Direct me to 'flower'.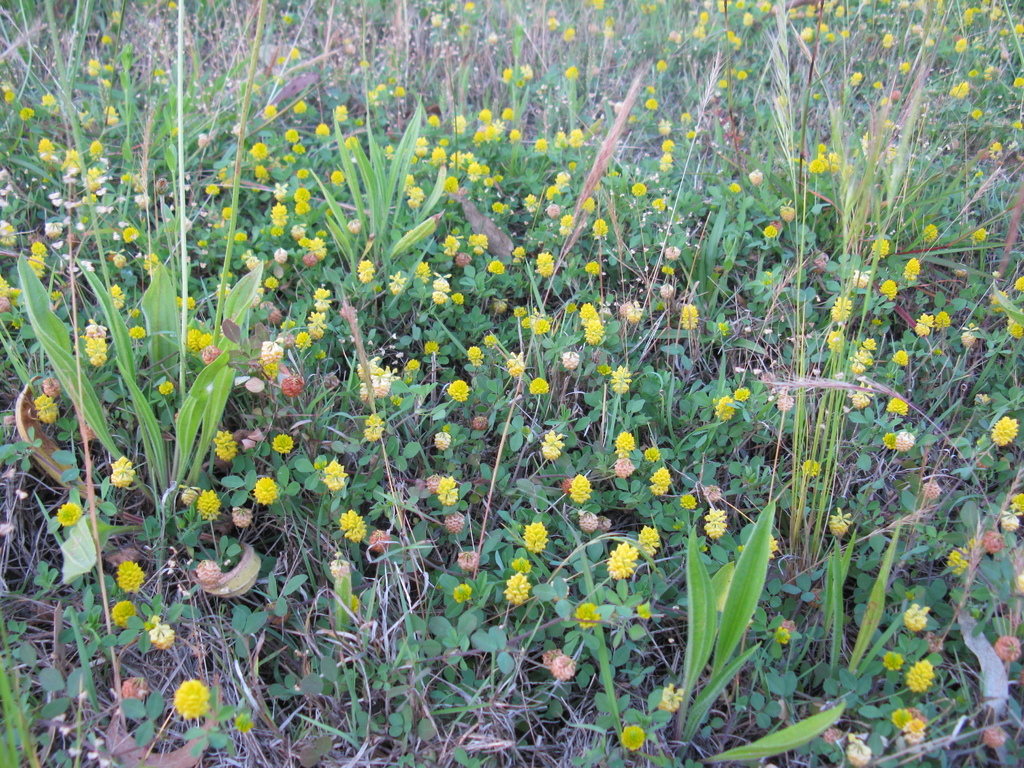
Direction: (x1=704, y1=507, x2=730, y2=540).
